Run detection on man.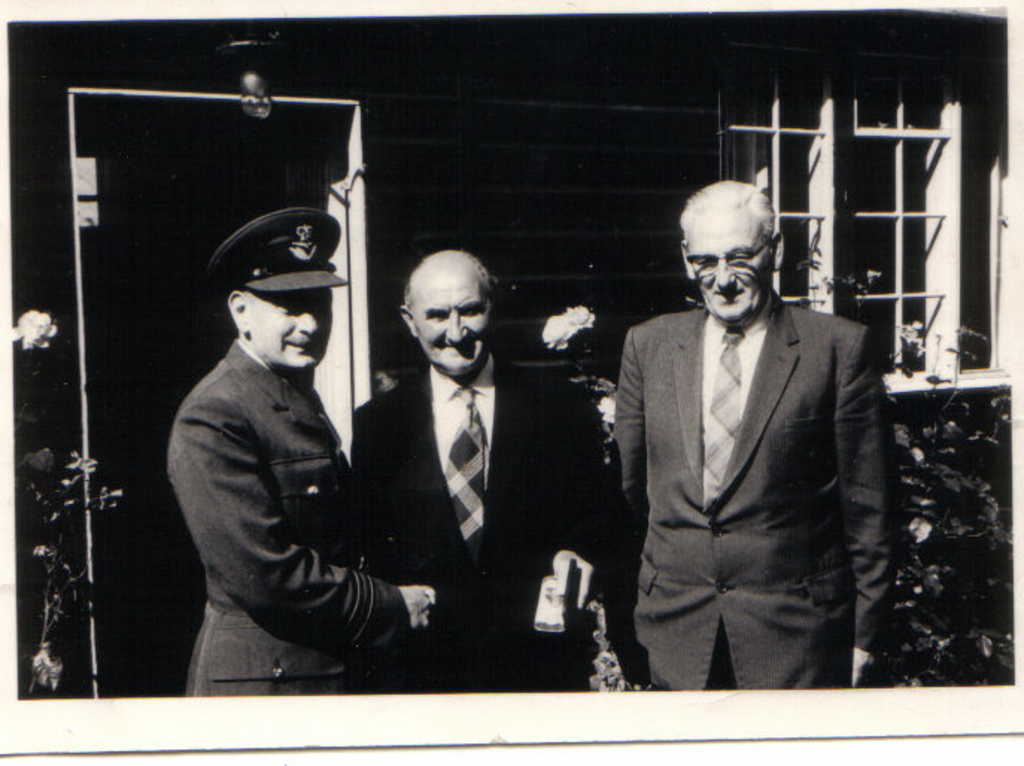
Result: select_region(346, 247, 610, 694).
